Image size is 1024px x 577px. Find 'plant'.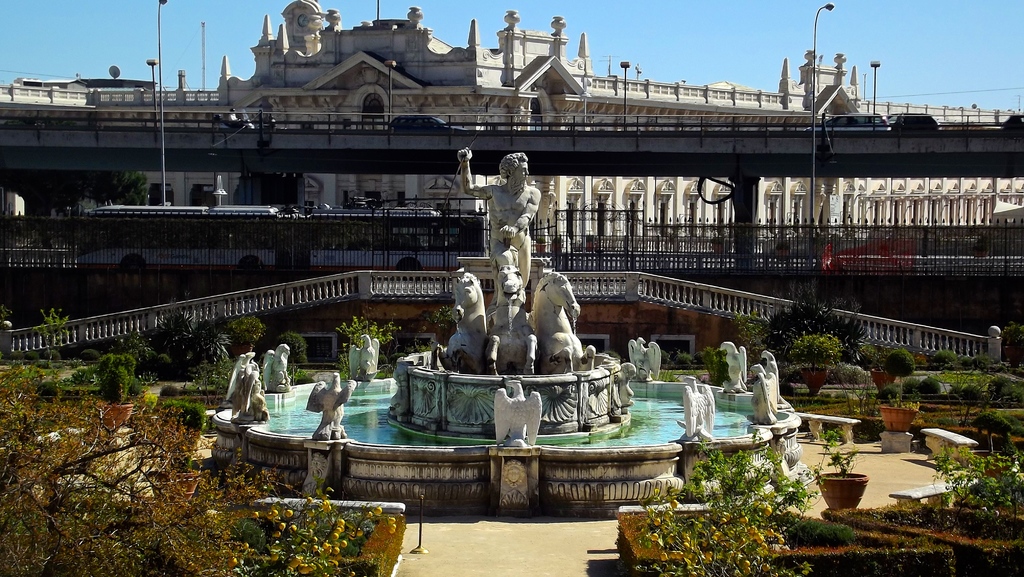
(left=657, top=364, right=696, bottom=382).
